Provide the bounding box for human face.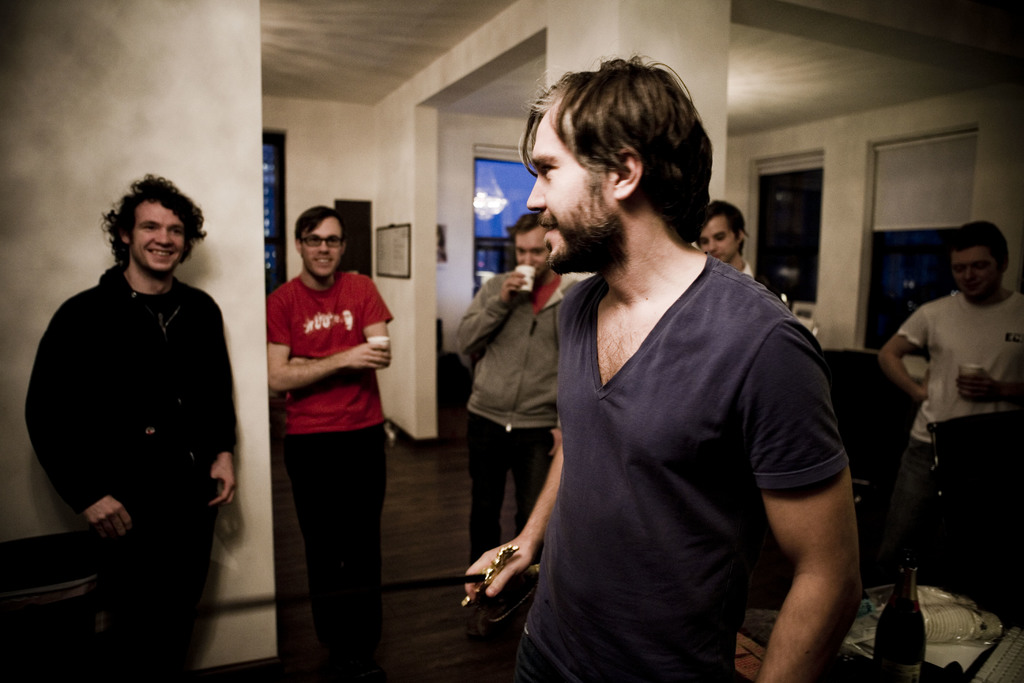
(x1=696, y1=218, x2=739, y2=260).
